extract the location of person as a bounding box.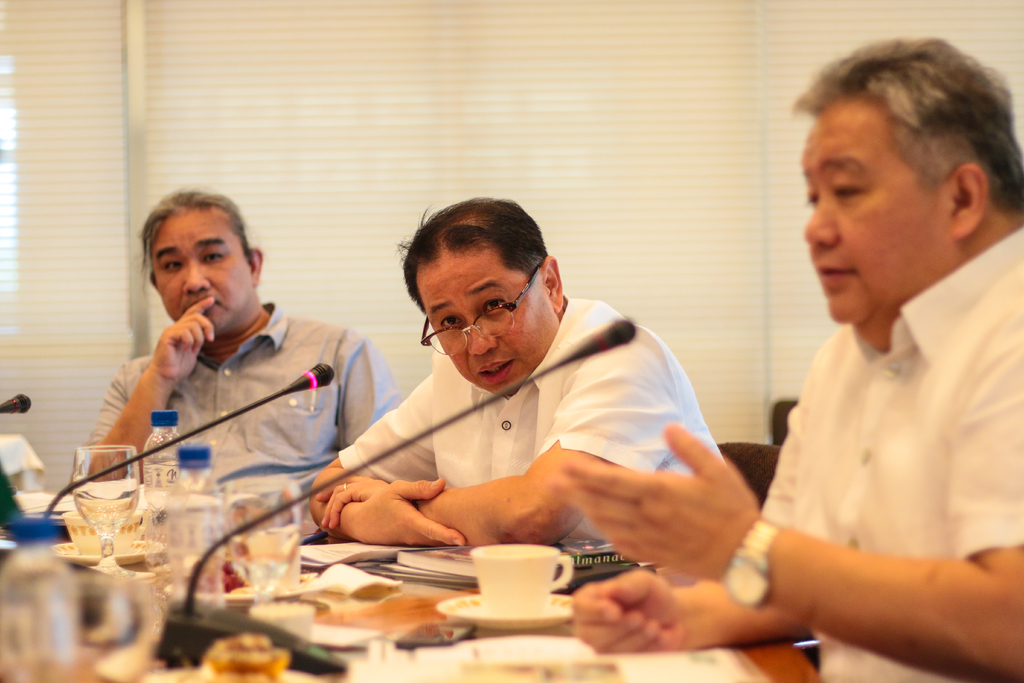
[550, 41, 1023, 680].
